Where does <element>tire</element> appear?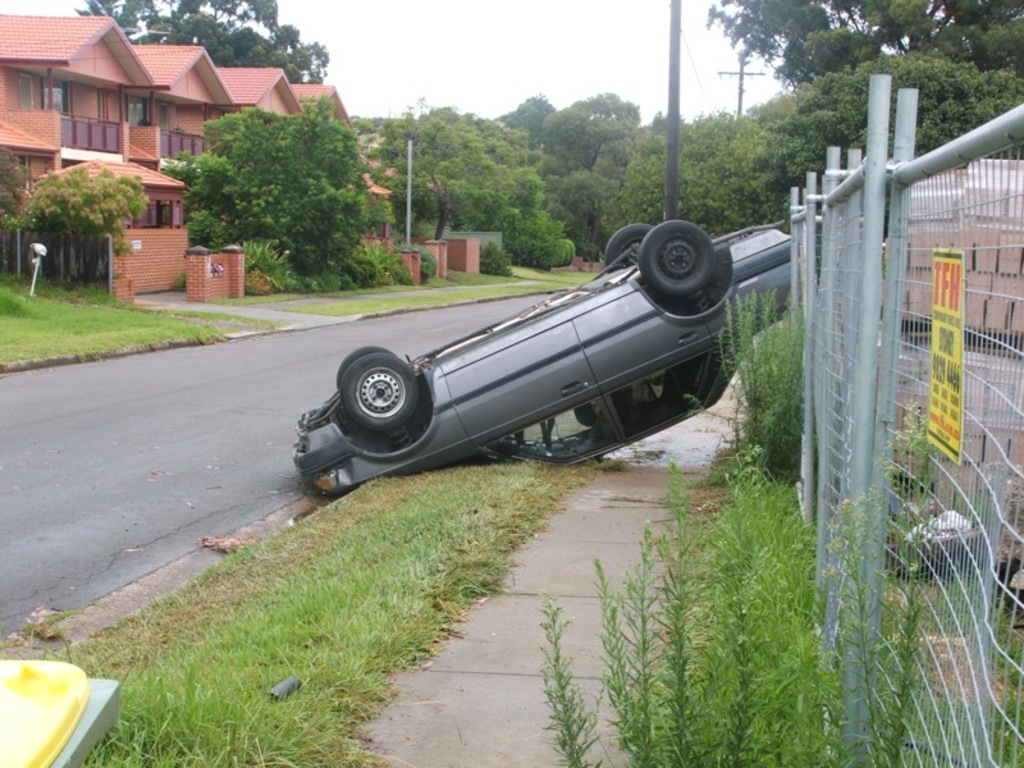
Appears at 608:224:660:266.
